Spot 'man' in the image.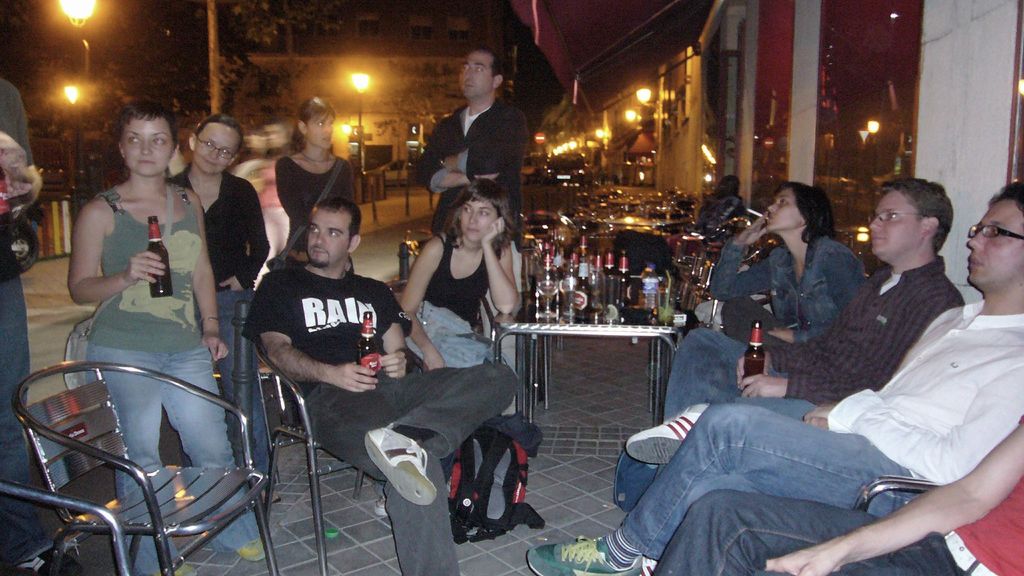
'man' found at 622,178,966,479.
